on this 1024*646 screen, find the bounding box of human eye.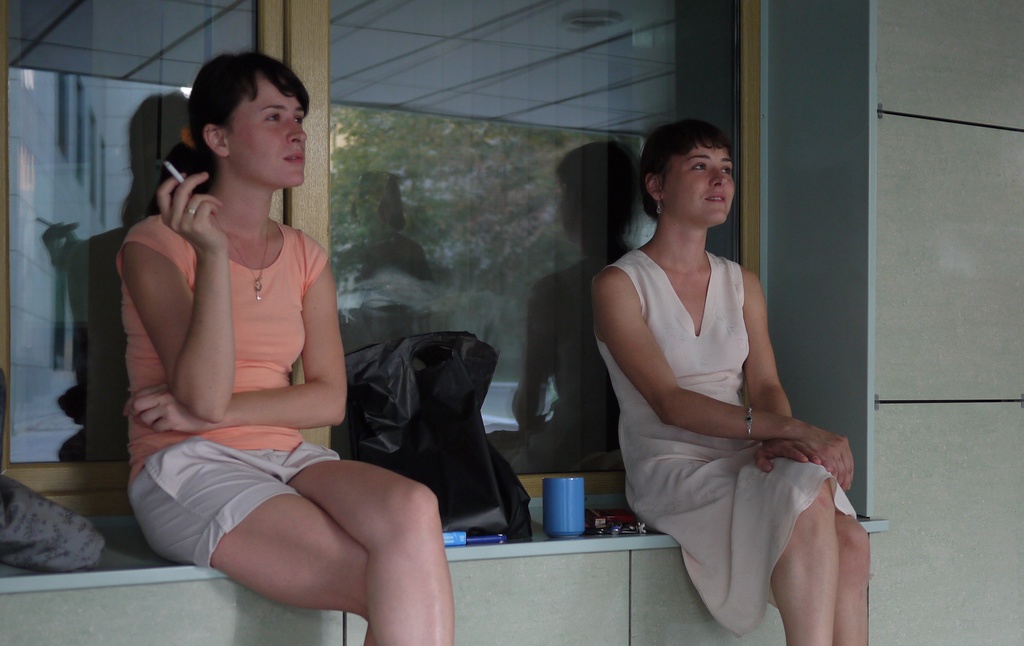
Bounding box: rect(263, 111, 284, 122).
